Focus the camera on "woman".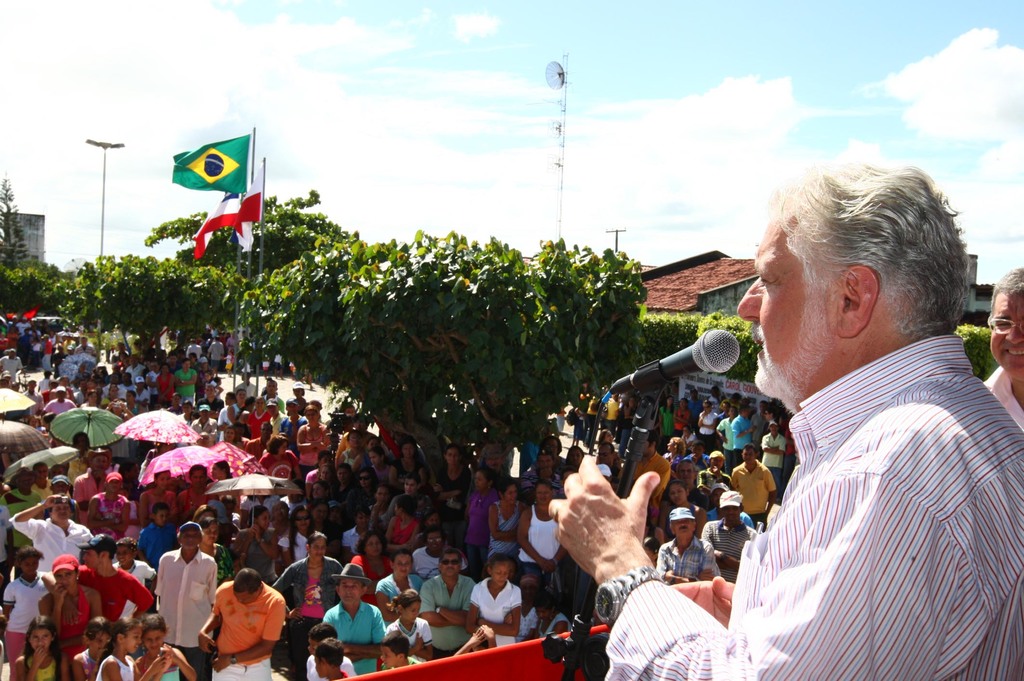
Focus region: [272,534,347,618].
